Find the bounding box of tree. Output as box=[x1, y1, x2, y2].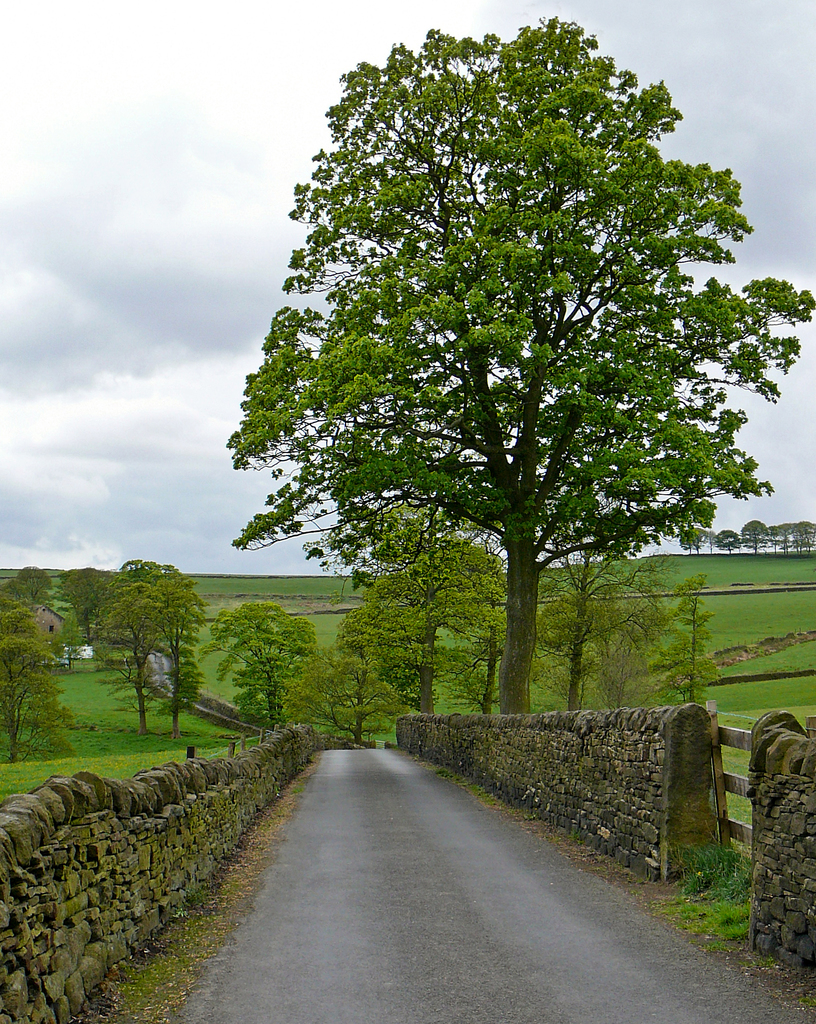
box=[0, 627, 87, 776].
